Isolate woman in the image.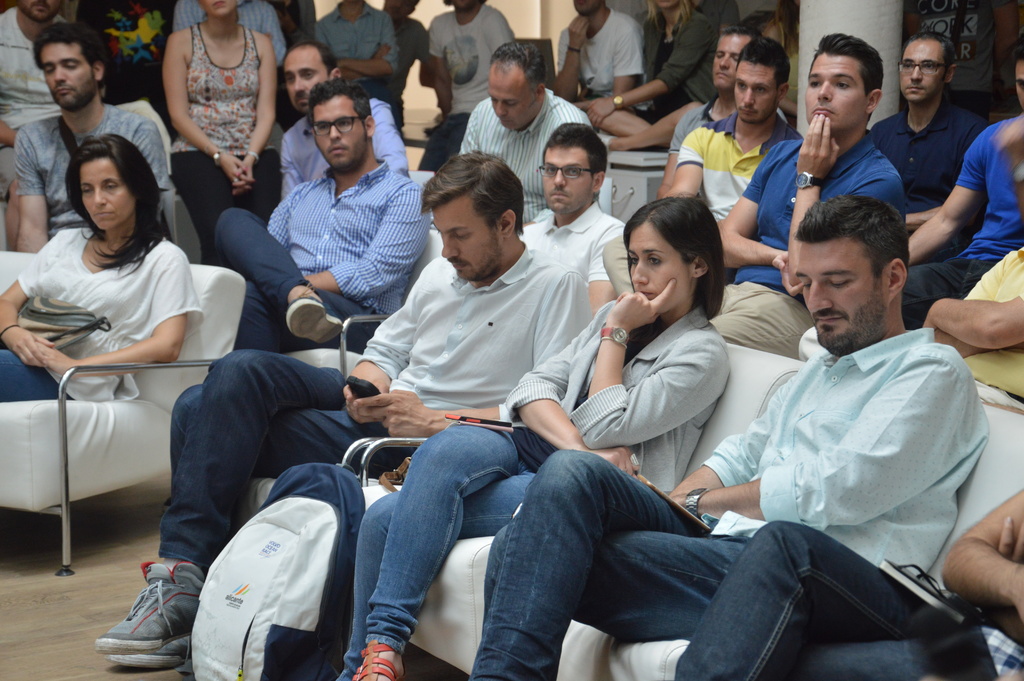
Isolated region: x1=141 y1=0 x2=278 y2=250.
